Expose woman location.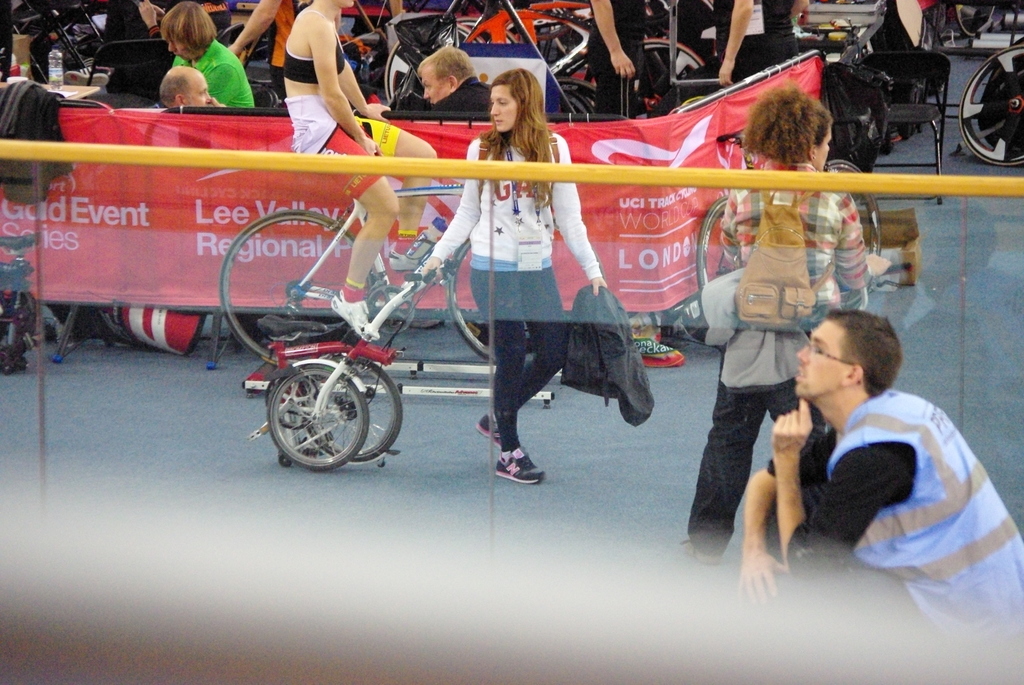
Exposed at {"x1": 434, "y1": 66, "x2": 618, "y2": 489}.
